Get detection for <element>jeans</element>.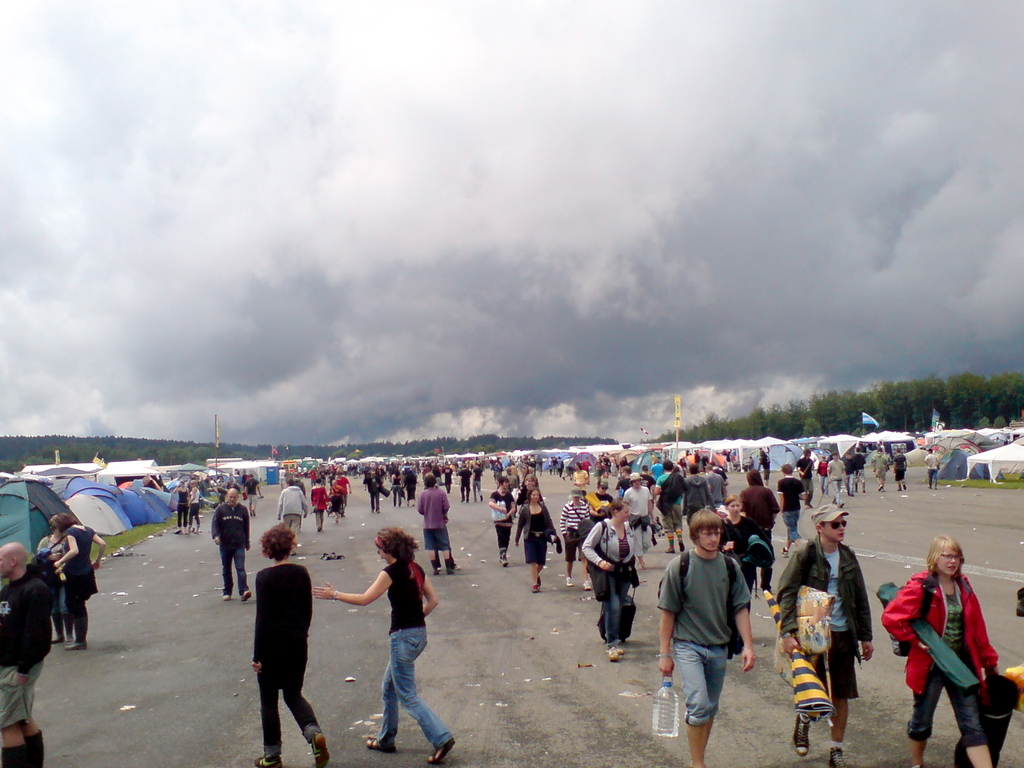
Detection: locate(47, 577, 71, 634).
